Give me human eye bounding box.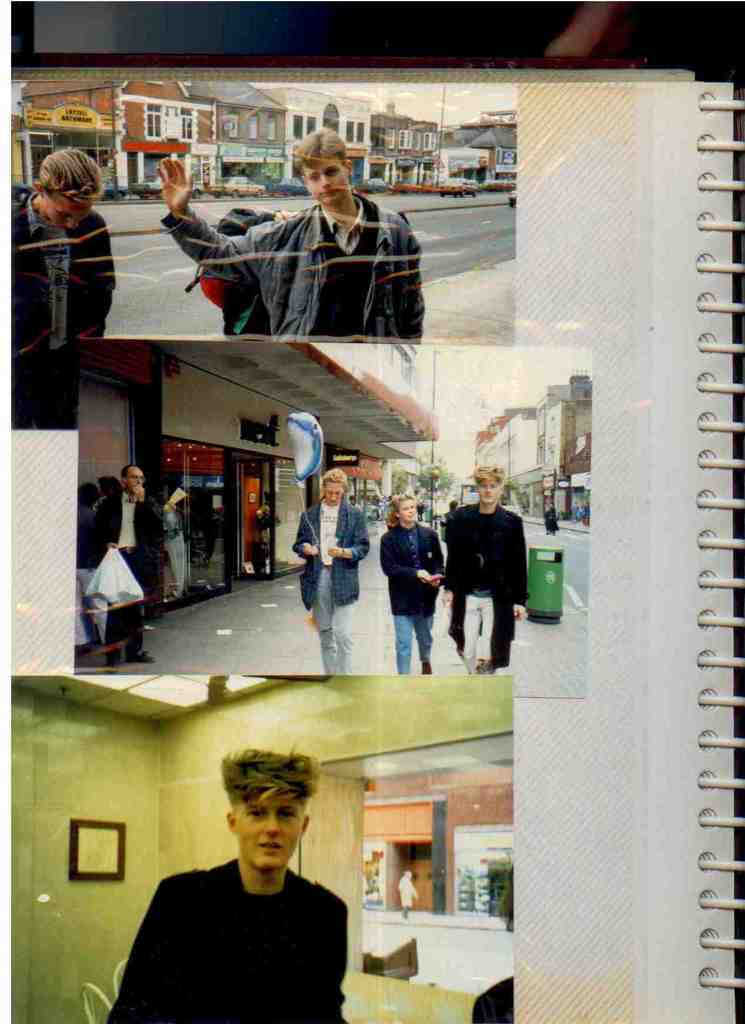
locate(402, 506, 409, 509).
